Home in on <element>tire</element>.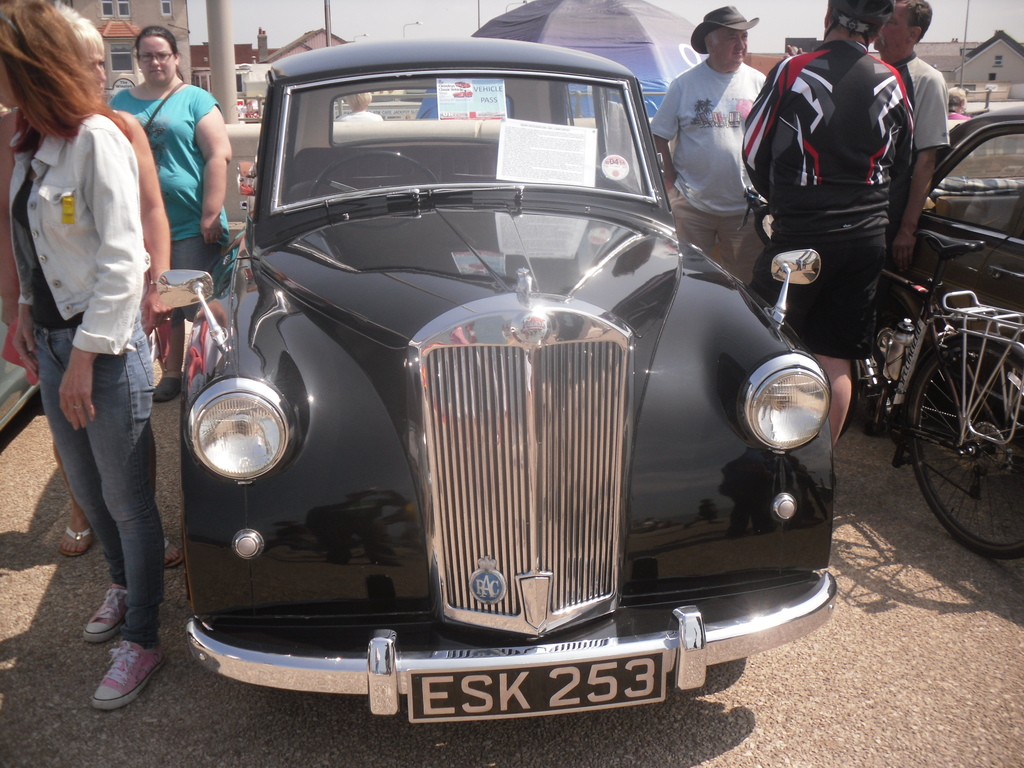
Homed in at (x1=908, y1=303, x2=1014, y2=551).
